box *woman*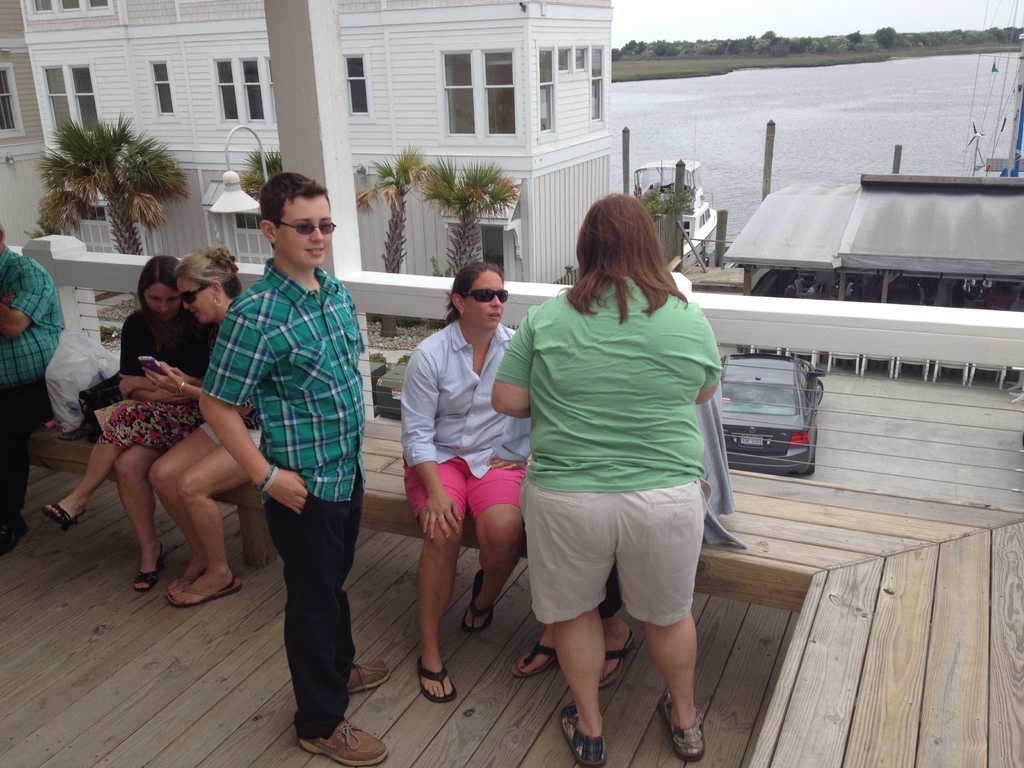
393,259,540,724
